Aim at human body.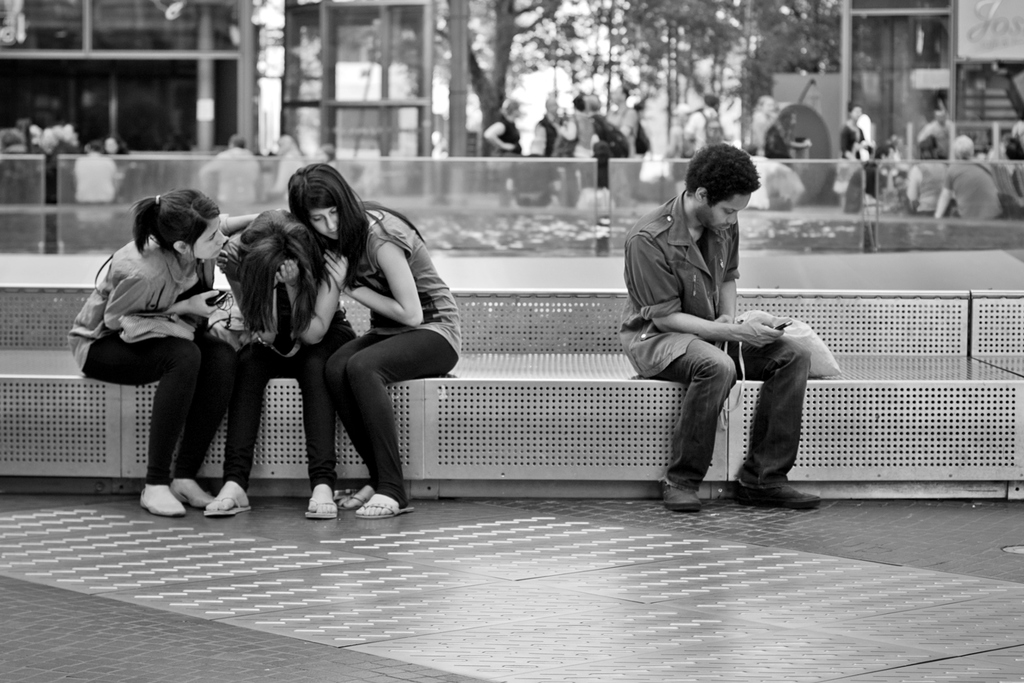
Aimed at crop(198, 209, 338, 532).
